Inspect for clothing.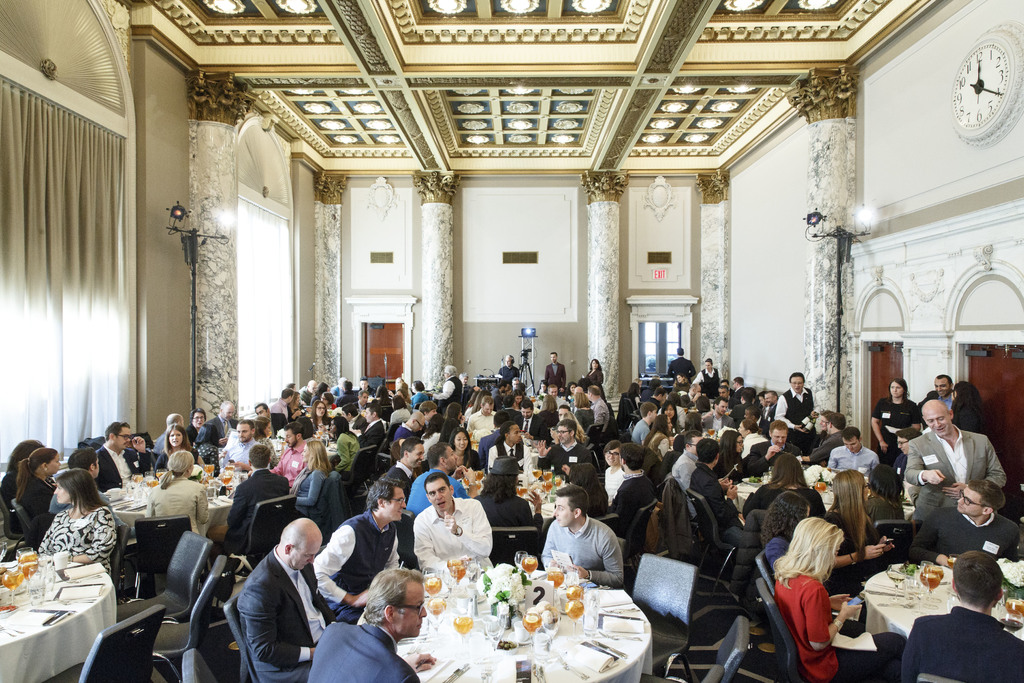
Inspection: (915, 388, 952, 411).
